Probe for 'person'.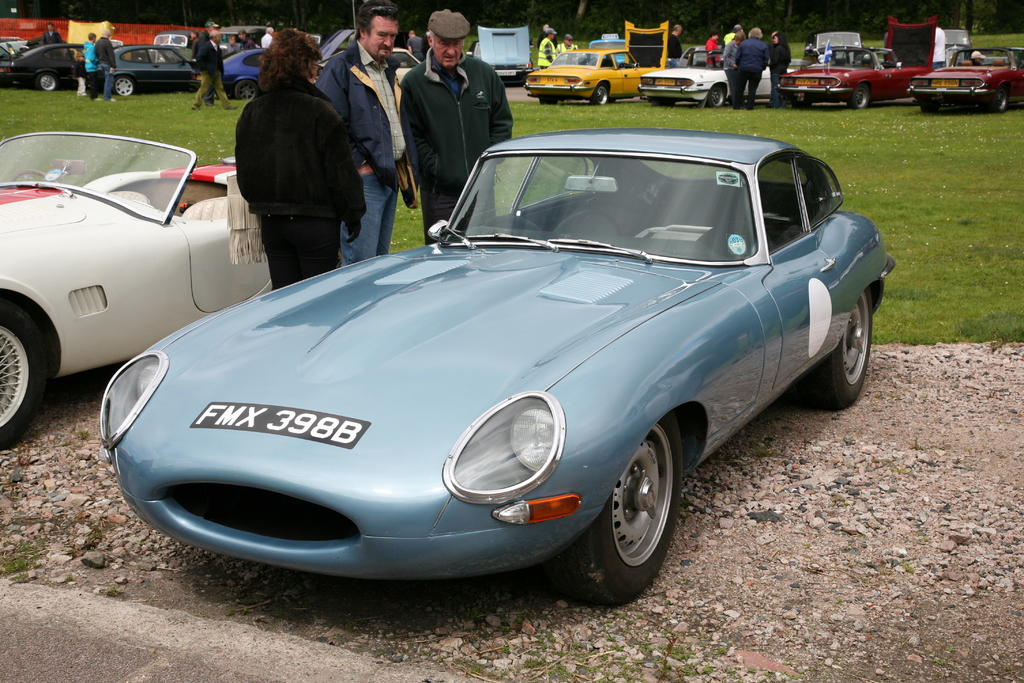
Probe result: (559,35,578,59).
